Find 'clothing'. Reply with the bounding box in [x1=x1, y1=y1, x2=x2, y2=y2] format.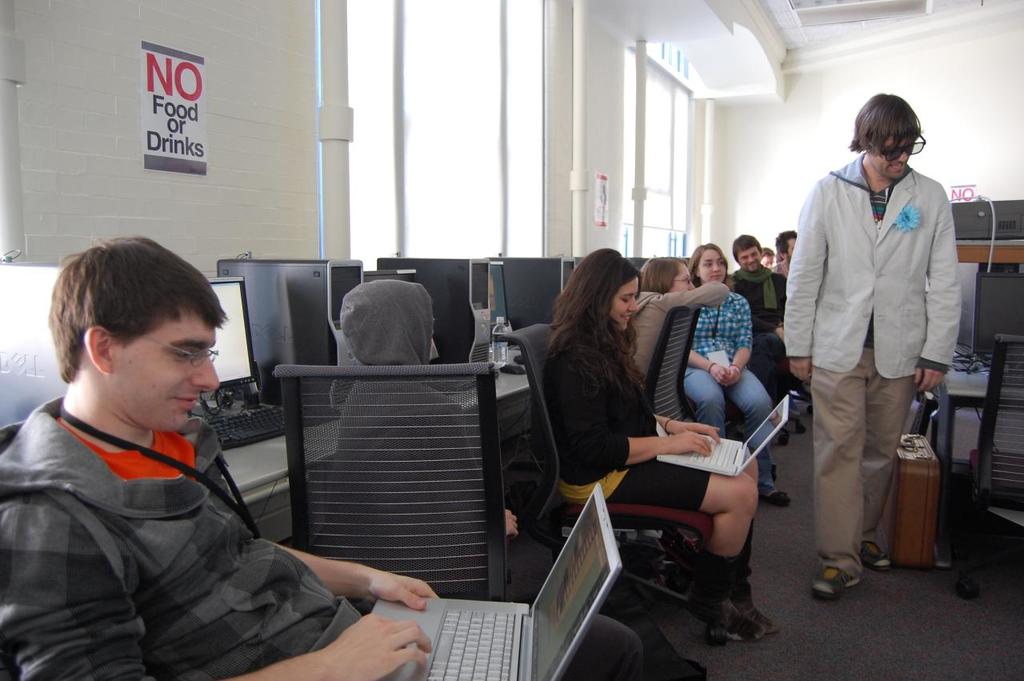
[x1=683, y1=289, x2=769, y2=483].
